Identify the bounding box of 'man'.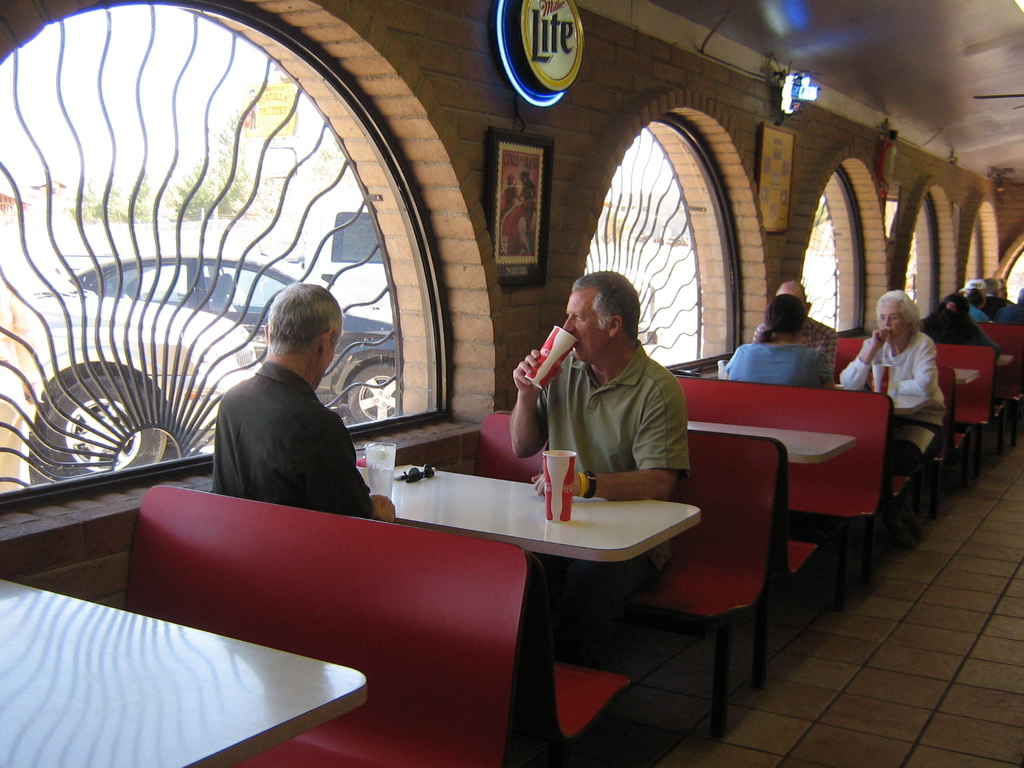
BBox(992, 284, 1023, 325).
